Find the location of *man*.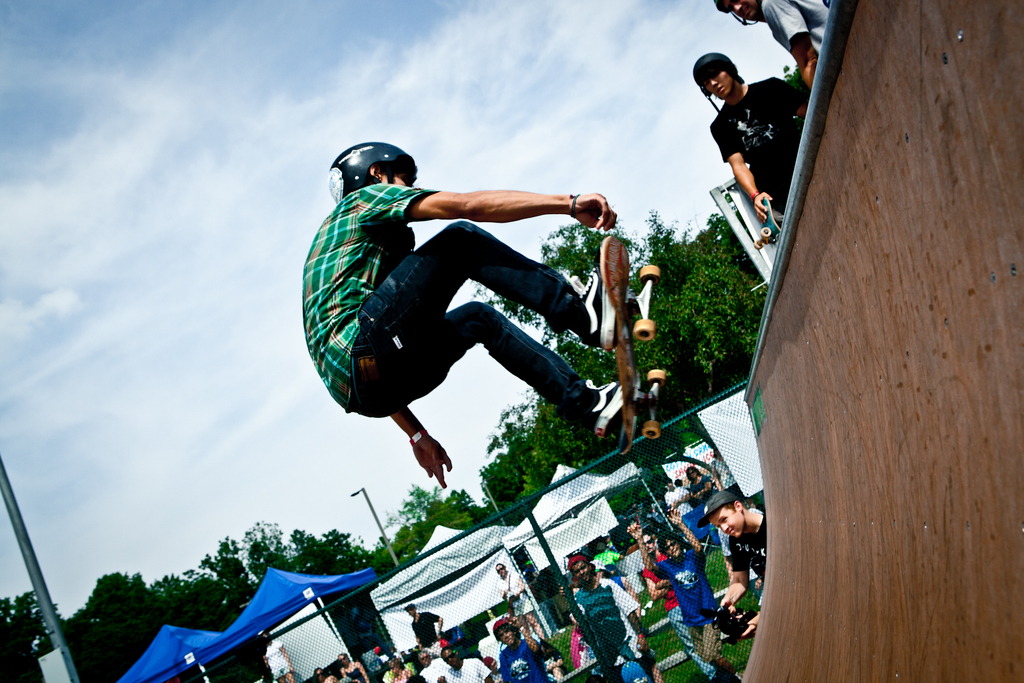
Location: bbox=(297, 120, 610, 548).
